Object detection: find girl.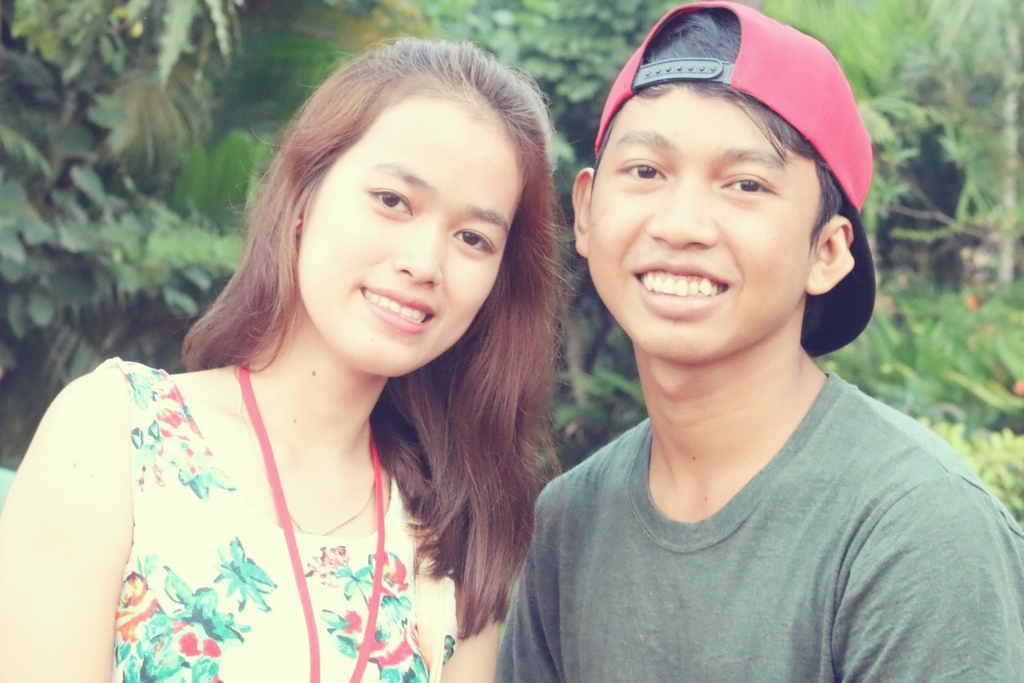
region(0, 37, 553, 682).
